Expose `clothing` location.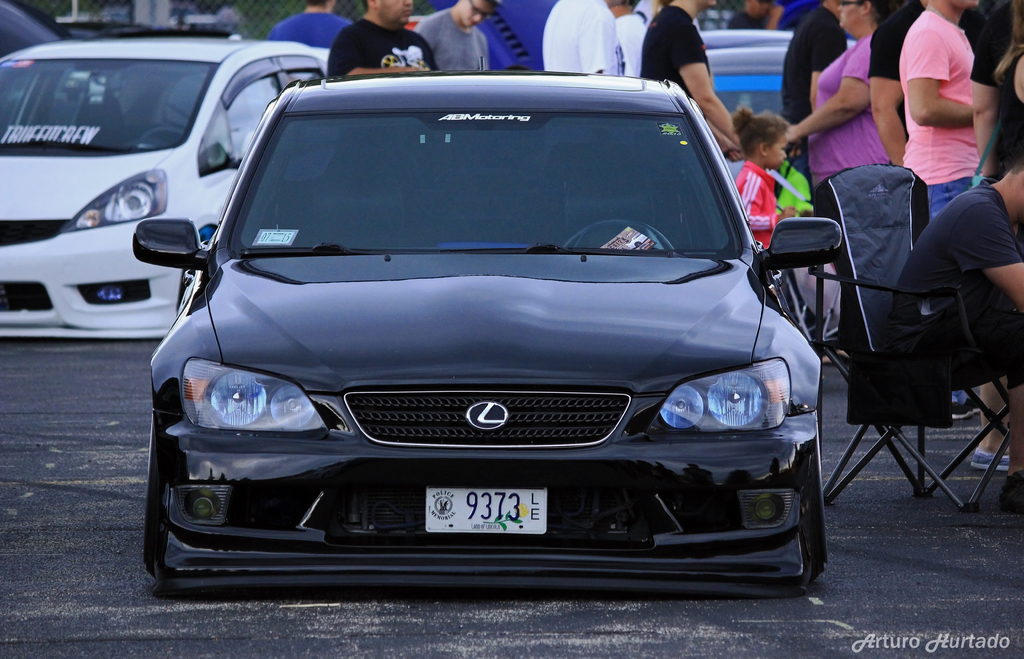
Exposed at box=[414, 9, 489, 67].
